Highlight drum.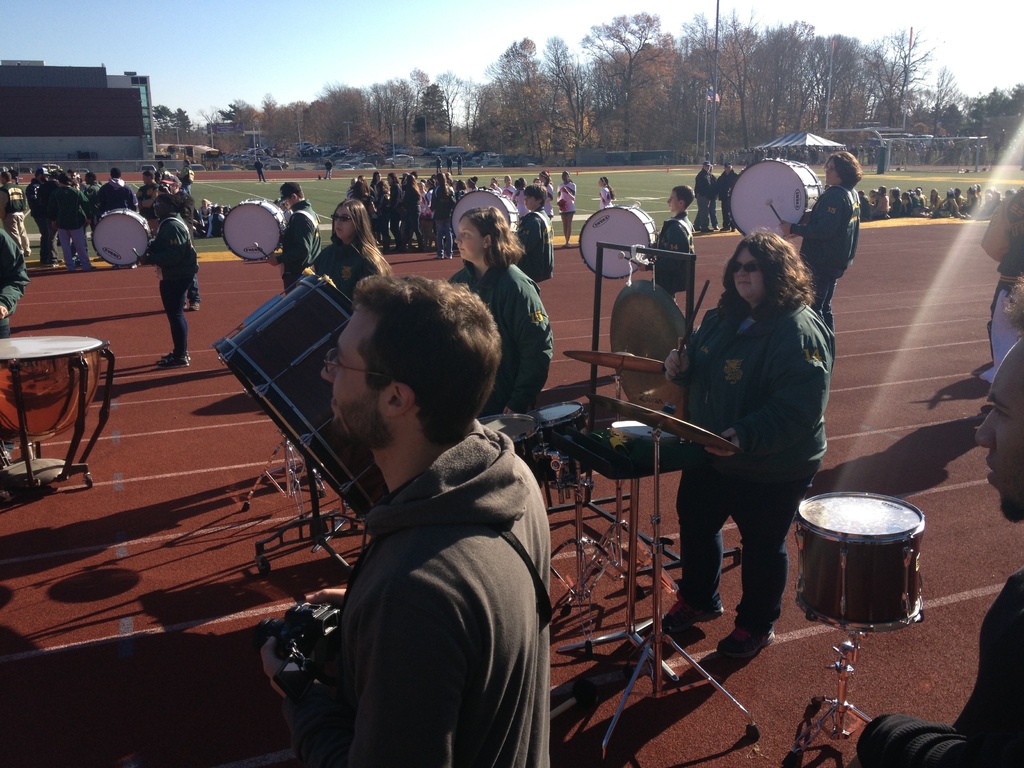
Highlighted region: BBox(479, 414, 545, 490).
